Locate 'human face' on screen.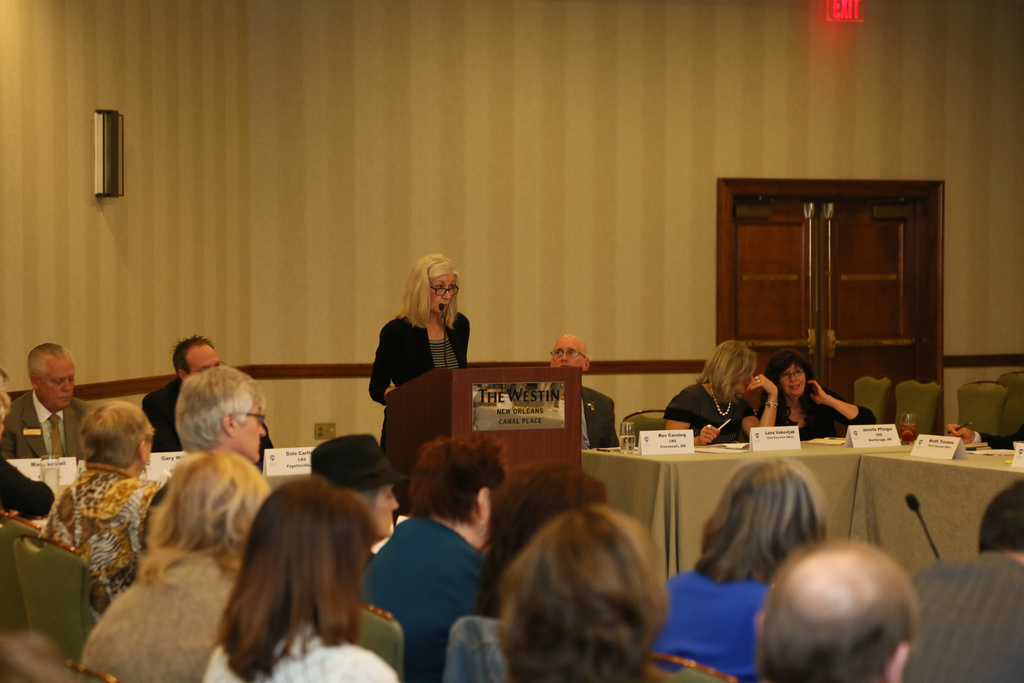
On screen at (x1=727, y1=374, x2=752, y2=404).
